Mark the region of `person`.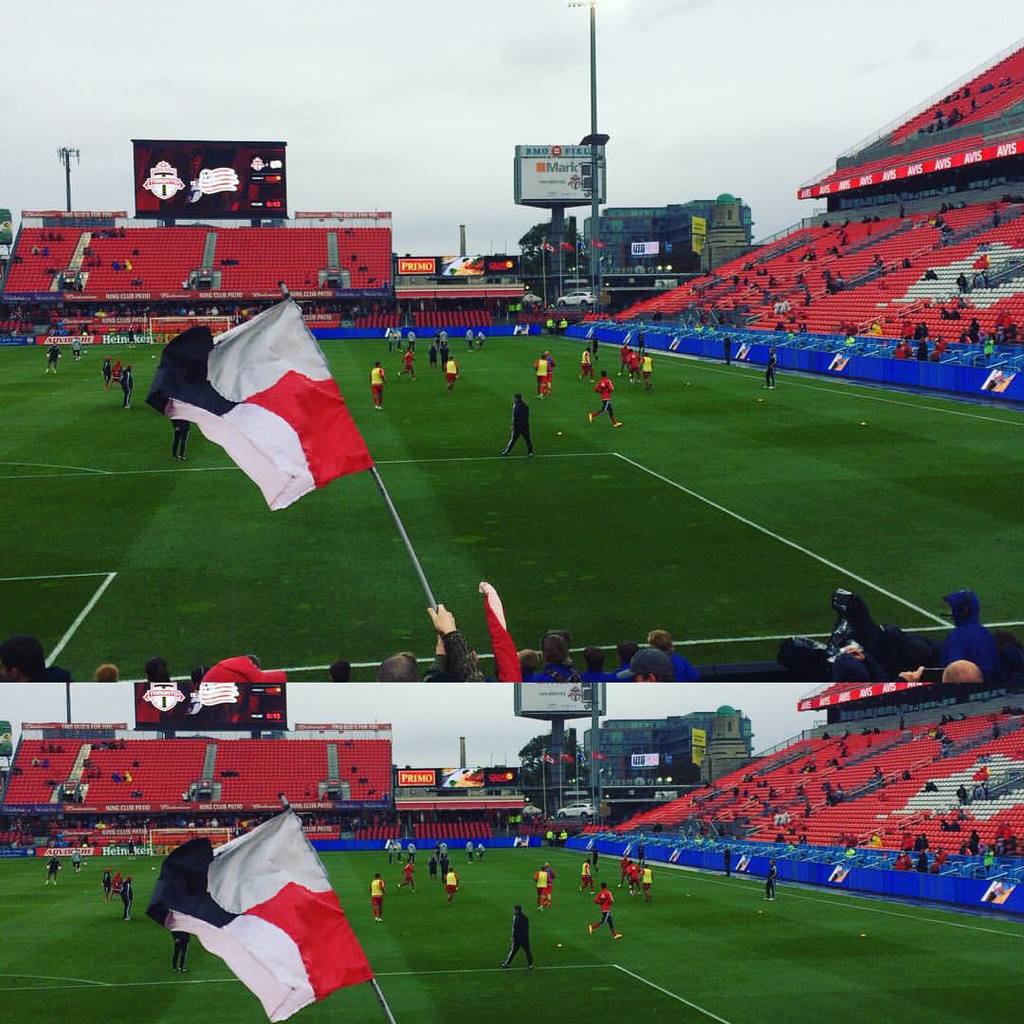
Region: detection(579, 346, 588, 387).
